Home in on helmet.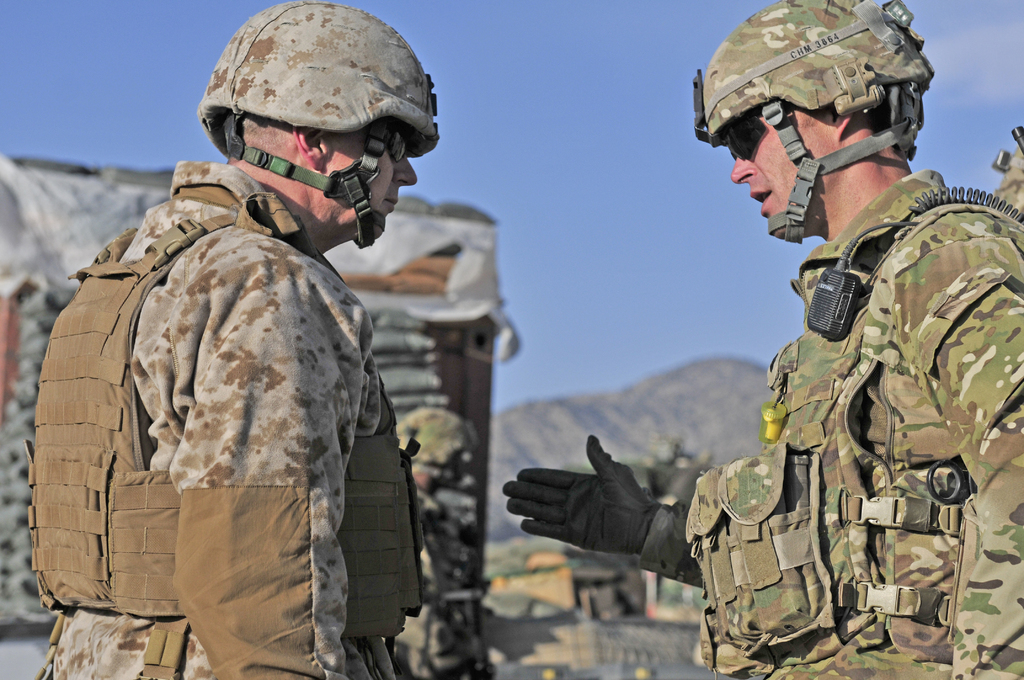
Homed in at box(696, 0, 936, 247).
